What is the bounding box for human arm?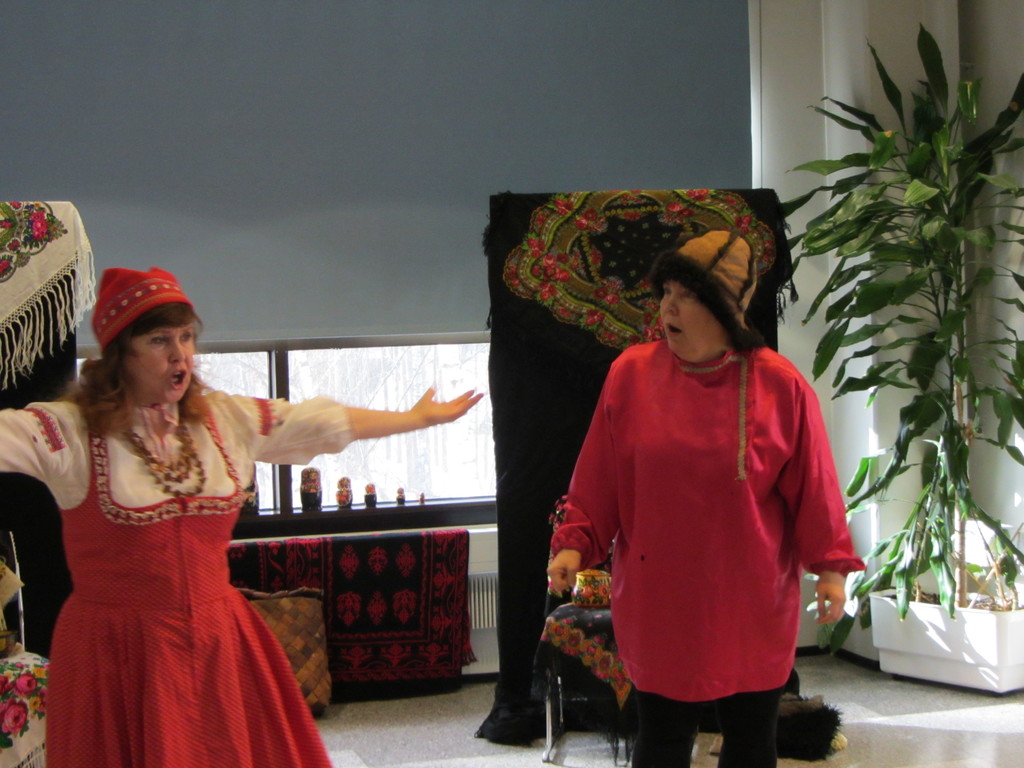
pyautogui.locateOnScreen(779, 373, 868, 630).
